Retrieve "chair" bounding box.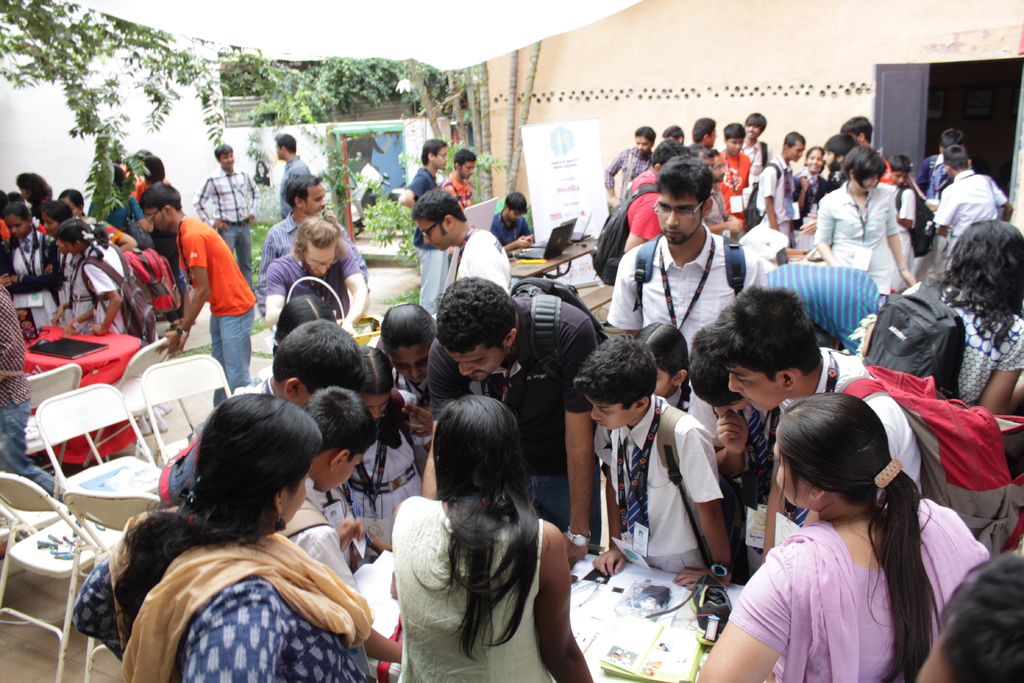
Bounding box: 0 469 124 682.
